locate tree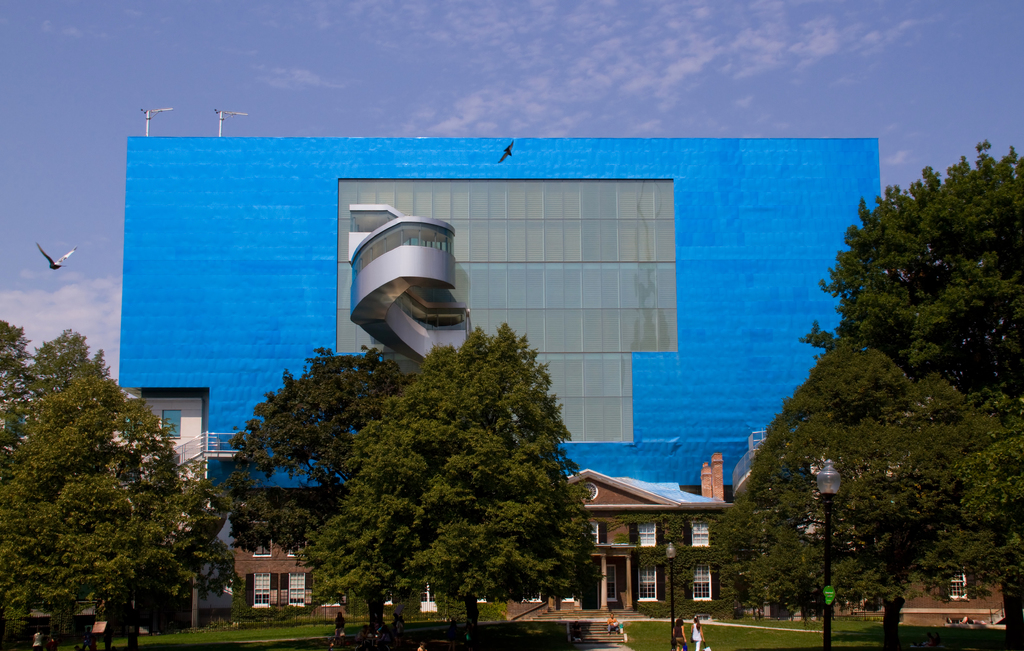
bbox(220, 339, 414, 639)
